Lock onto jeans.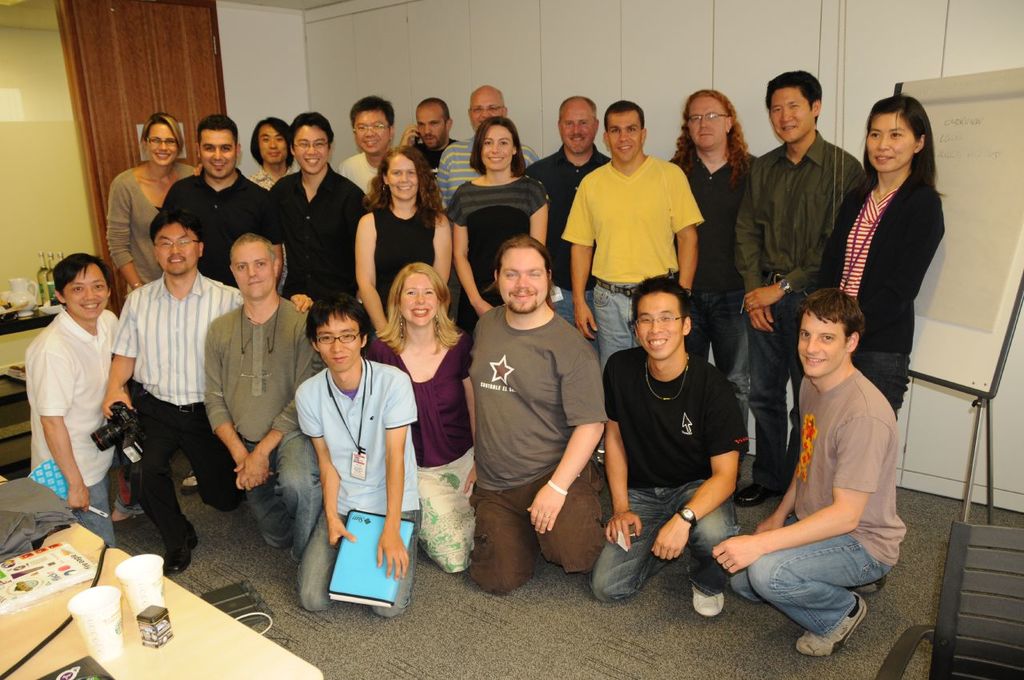
Locked: box(746, 285, 825, 470).
